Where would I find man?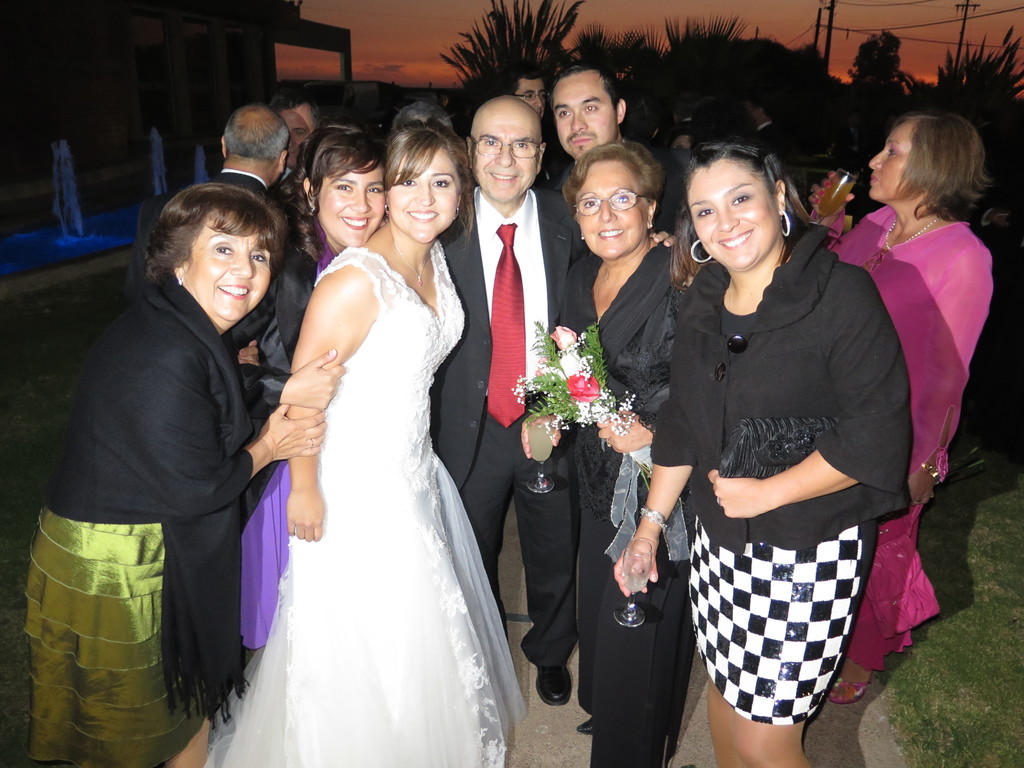
At locate(207, 106, 303, 369).
